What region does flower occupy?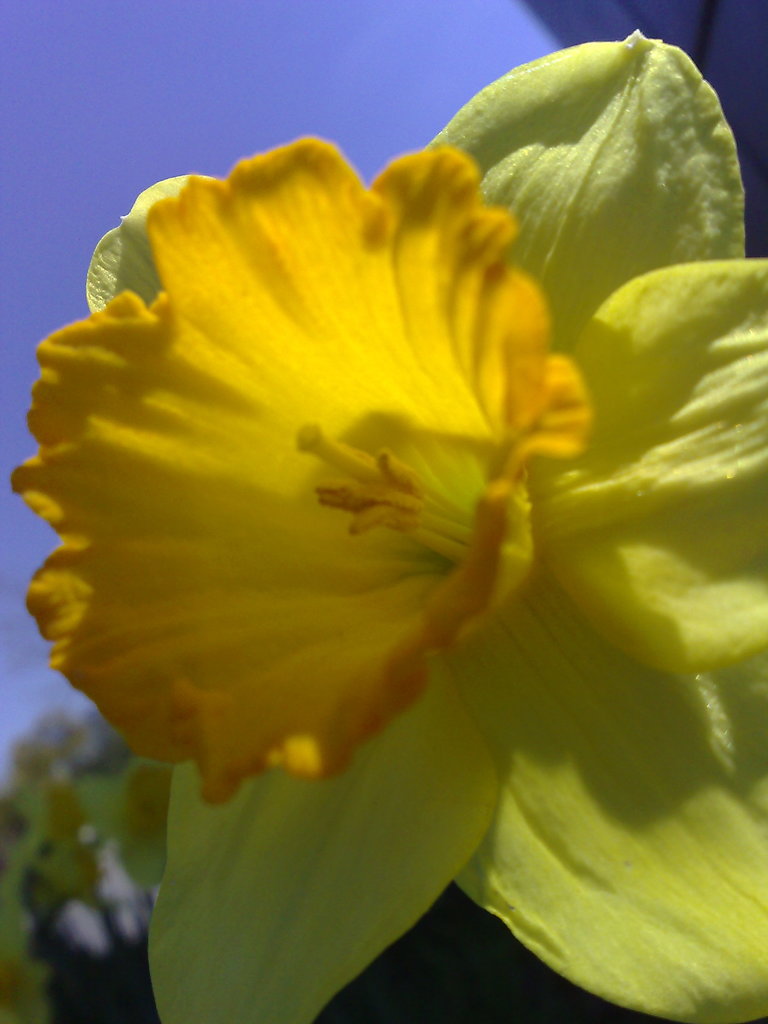
[x1=12, y1=26, x2=767, y2=1023].
